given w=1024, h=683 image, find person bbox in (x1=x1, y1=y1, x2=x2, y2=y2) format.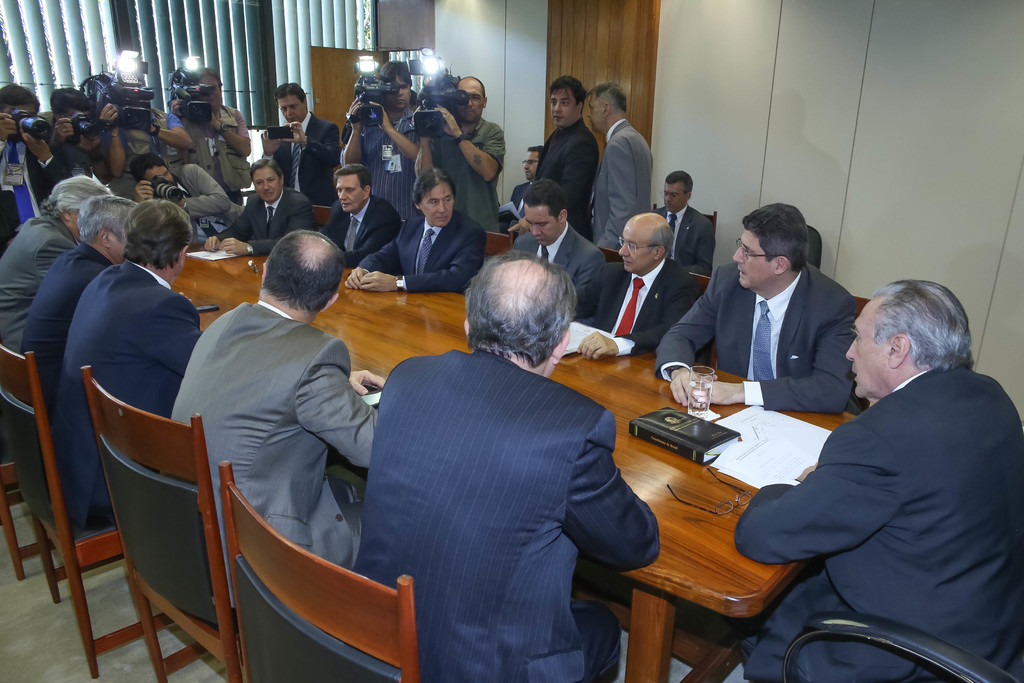
(x1=132, y1=156, x2=241, y2=238).
